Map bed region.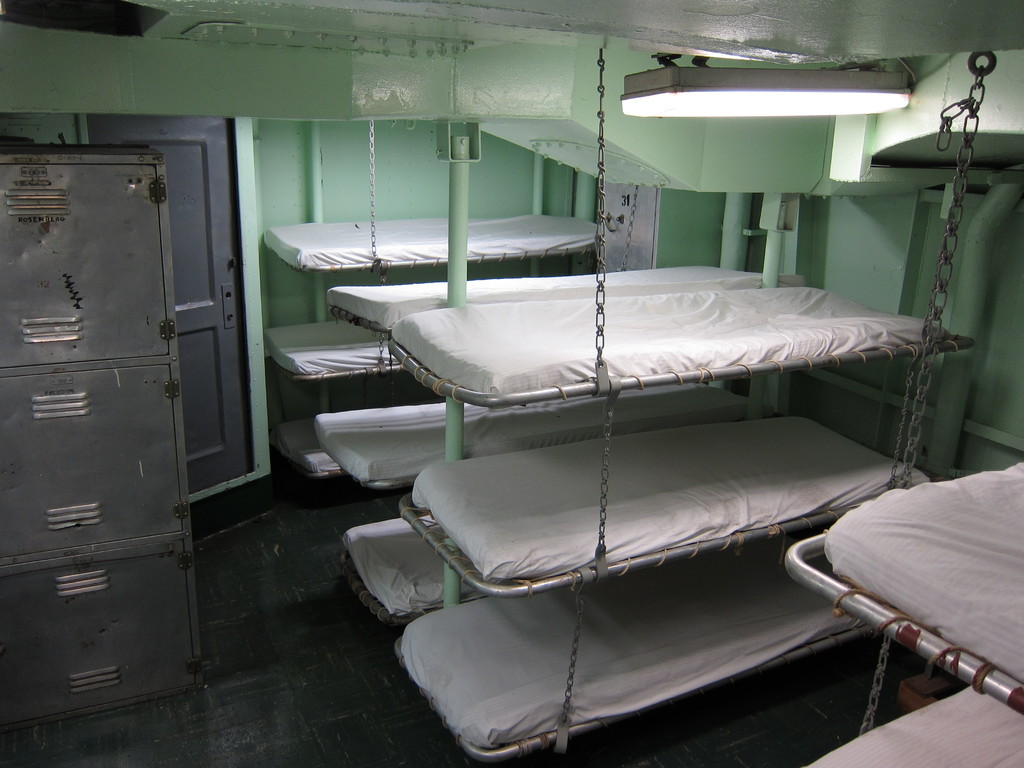
Mapped to <bbox>397, 418, 932, 605</bbox>.
